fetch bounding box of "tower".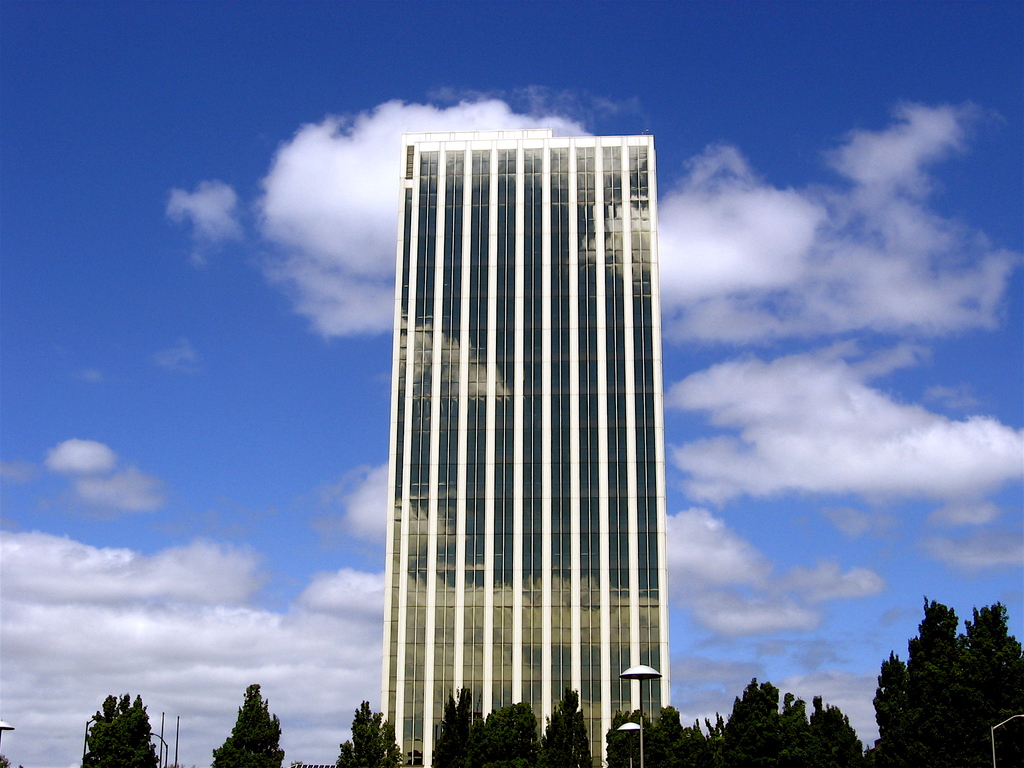
Bbox: [378, 125, 673, 765].
